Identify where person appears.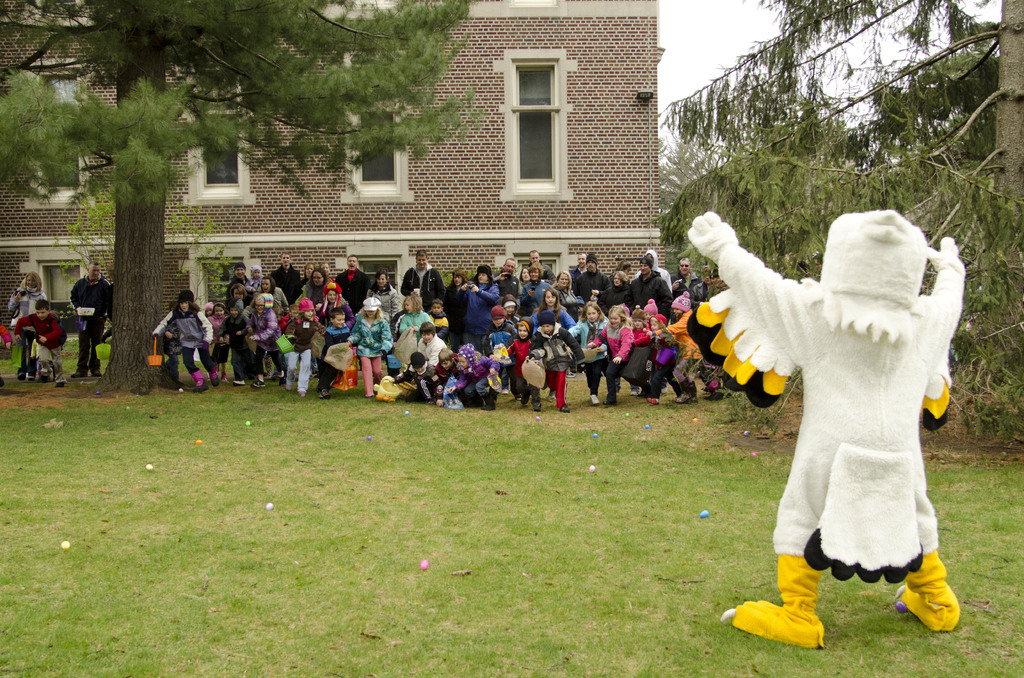
Appears at x1=12, y1=296, x2=65, y2=385.
